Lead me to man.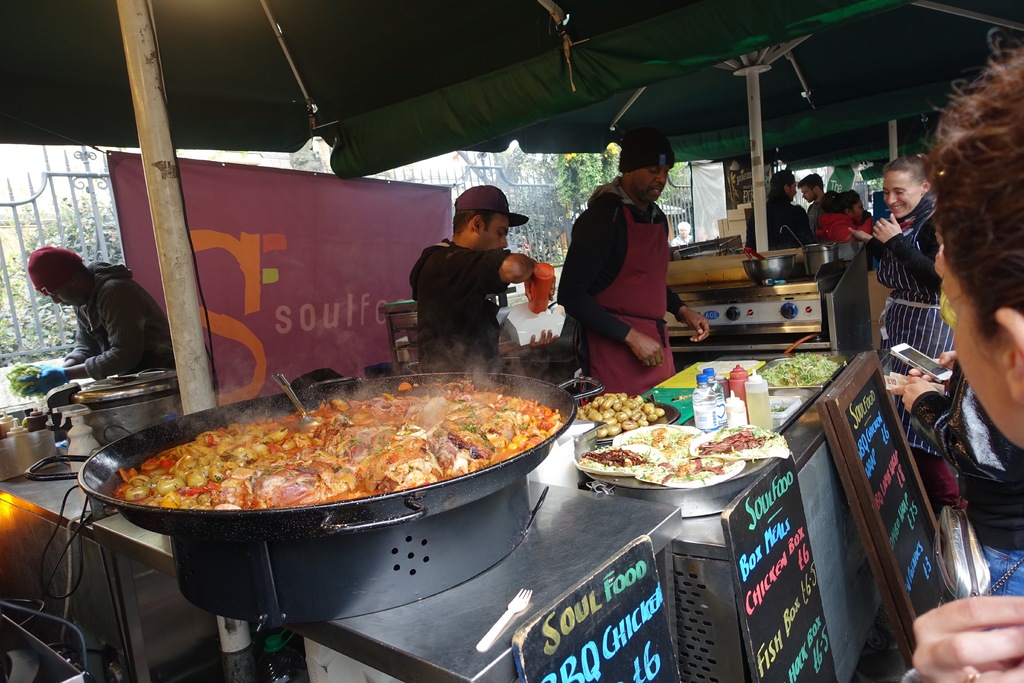
Lead to {"left": 399, "top": 185, "right": 562, "bottom": 370}.
